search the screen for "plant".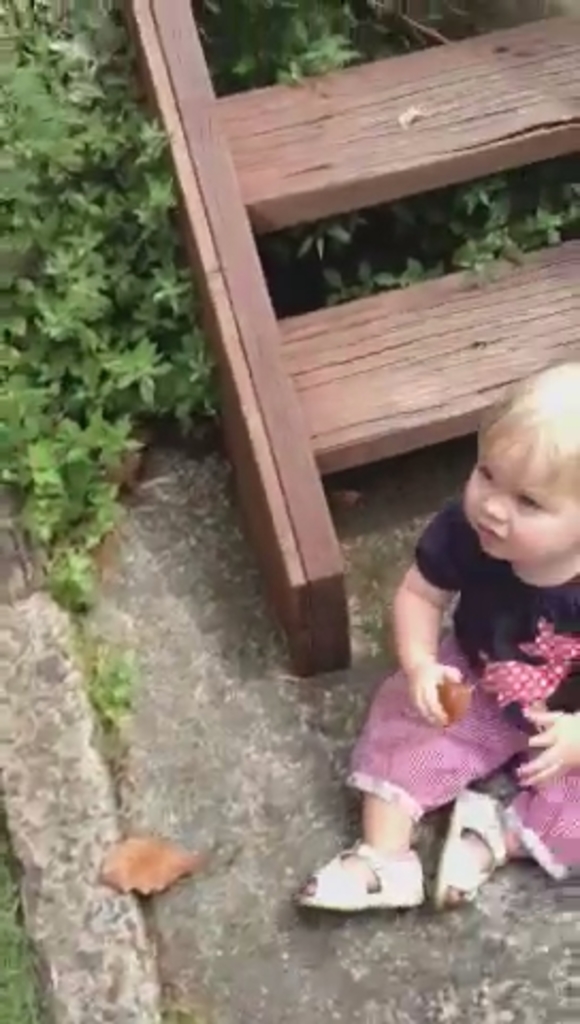
Found at crop(68, 9, 531, 911).
